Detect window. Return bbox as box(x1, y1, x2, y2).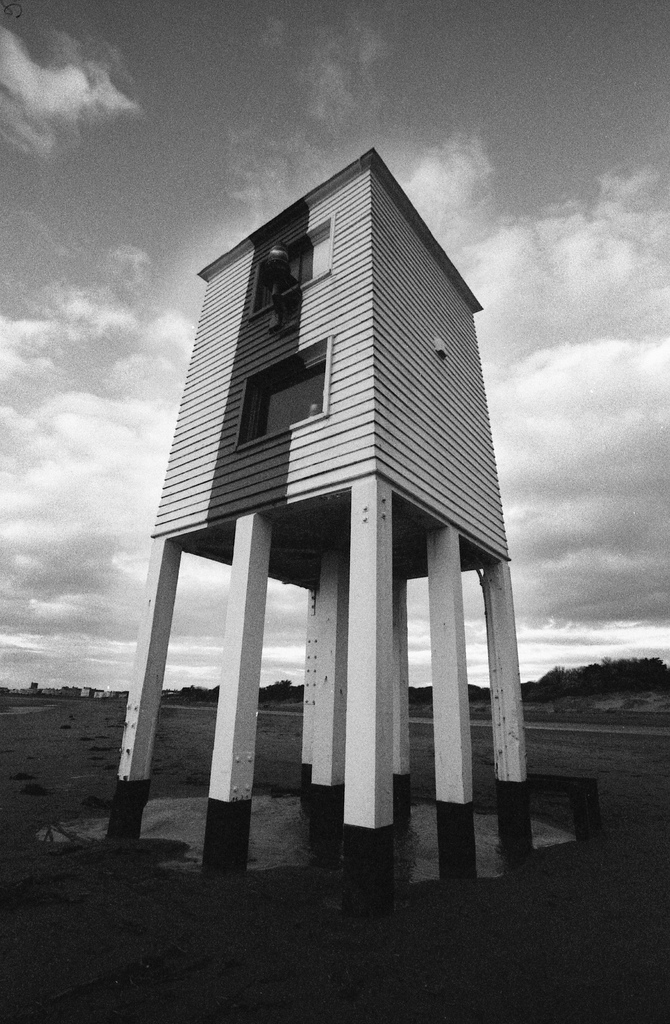
box(243, 346, 315, 439).
